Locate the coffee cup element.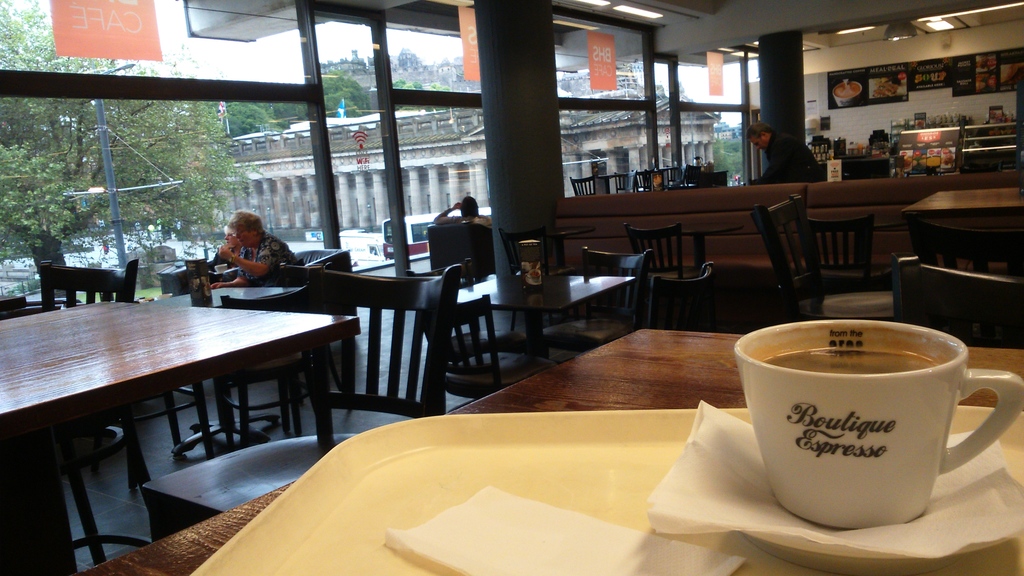
Element bbox: (left=735, top=319, right=1023, bottom=529).
